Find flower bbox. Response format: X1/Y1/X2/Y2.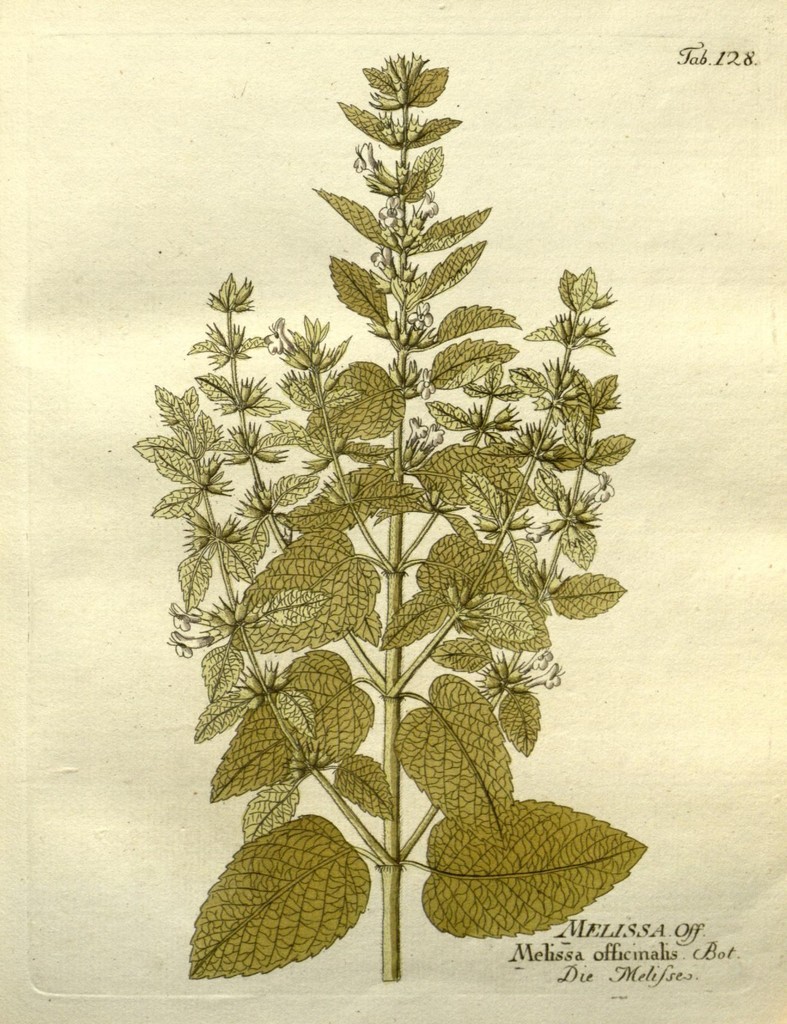
352/143/378/173.
